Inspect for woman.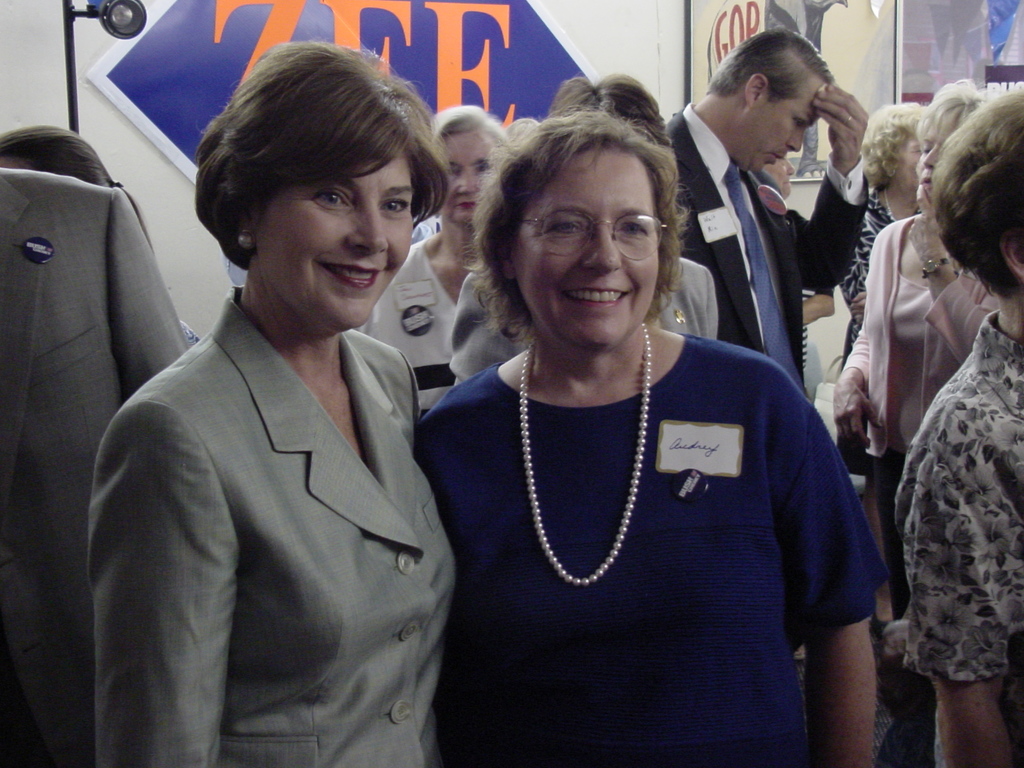
Inspection: select_region(90, 40, 456, 767).
